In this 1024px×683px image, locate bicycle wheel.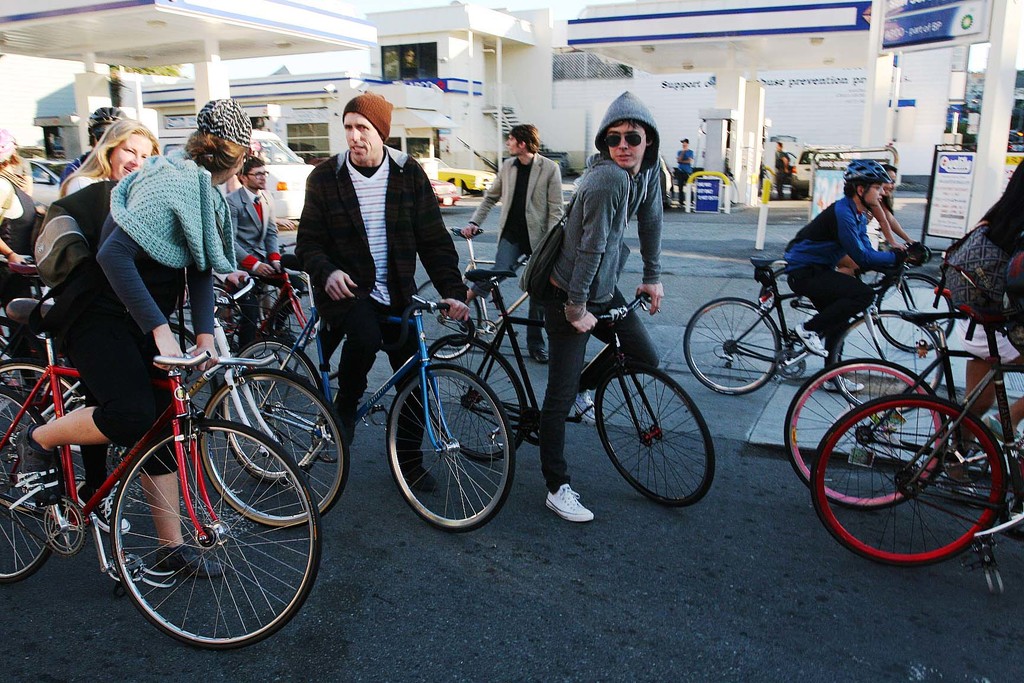
Bounding box: (left=592, top=360, right=721, bottom=514).
